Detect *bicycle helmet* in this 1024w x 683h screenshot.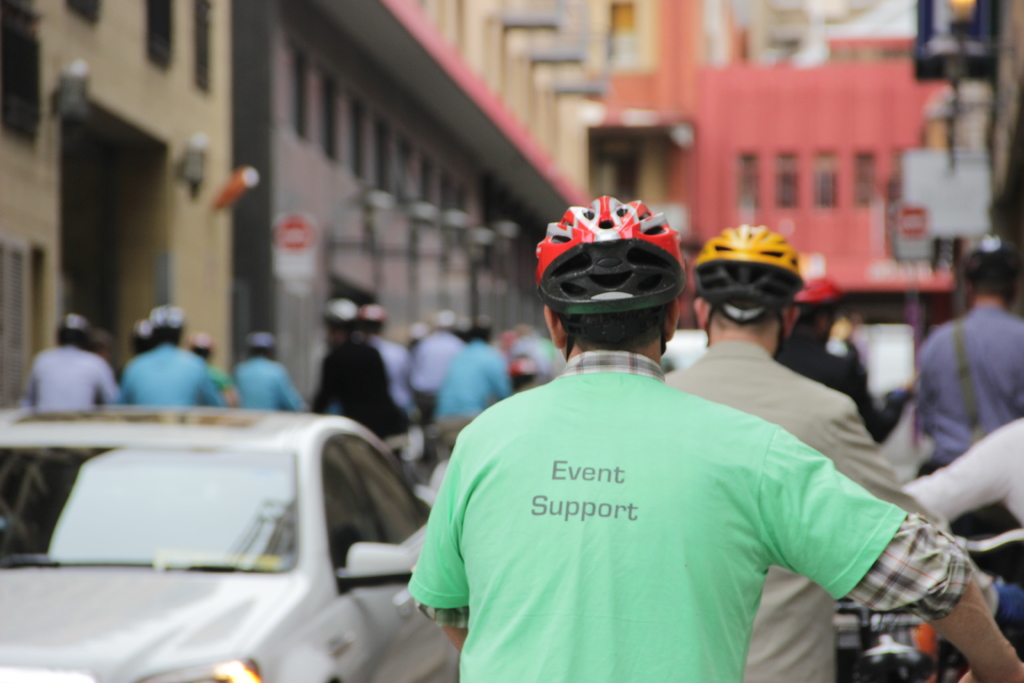
Detection: x1=791 y1=276 x2=845 y2=308.
